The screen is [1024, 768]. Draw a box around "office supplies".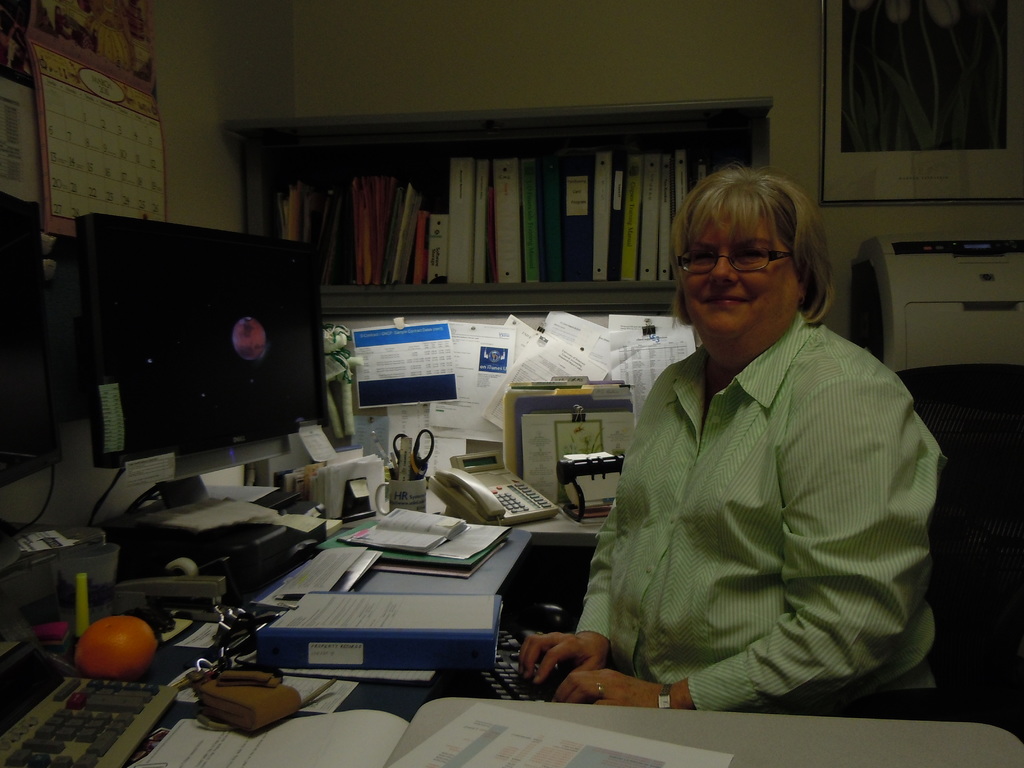
region(140, 481, 271, 577).
